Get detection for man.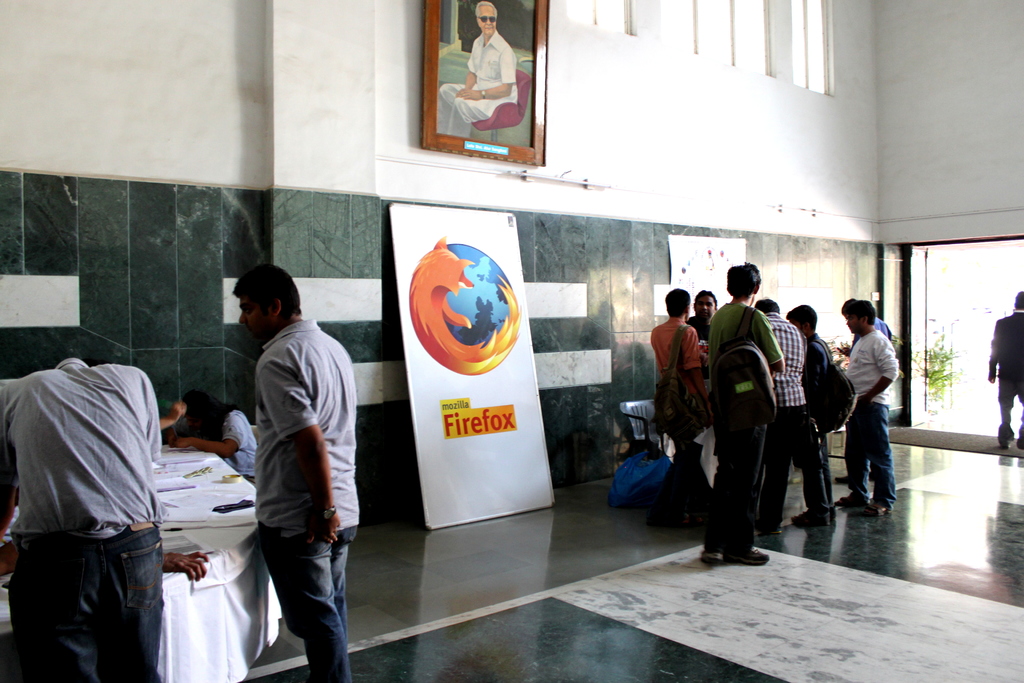
Detection: 837/292/903/518.
